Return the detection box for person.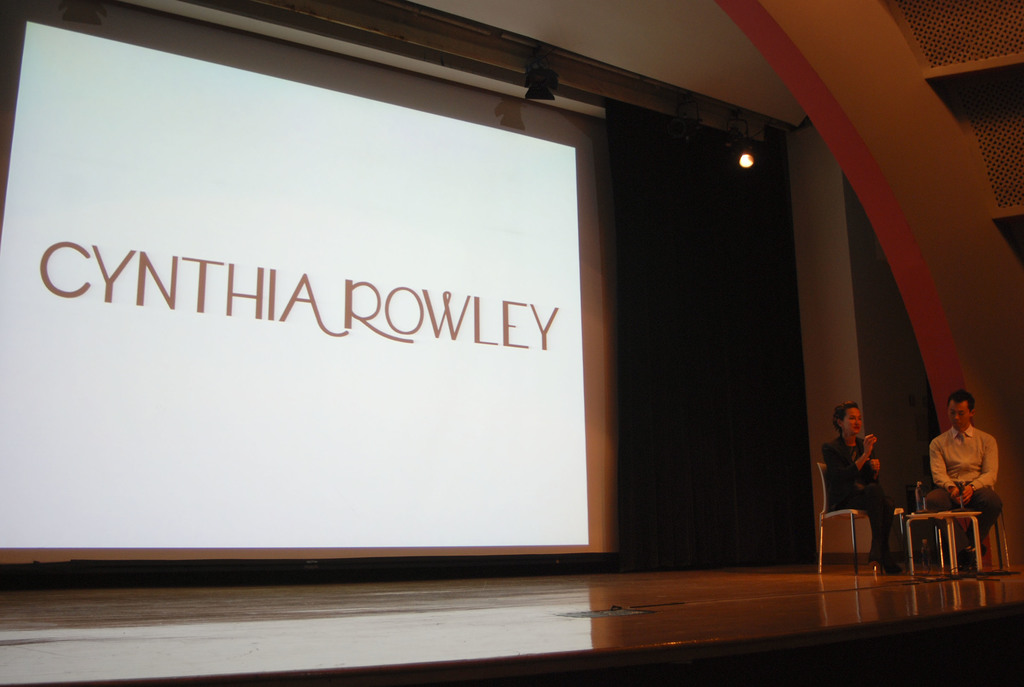
bbox(818, 399, 902, 575).
